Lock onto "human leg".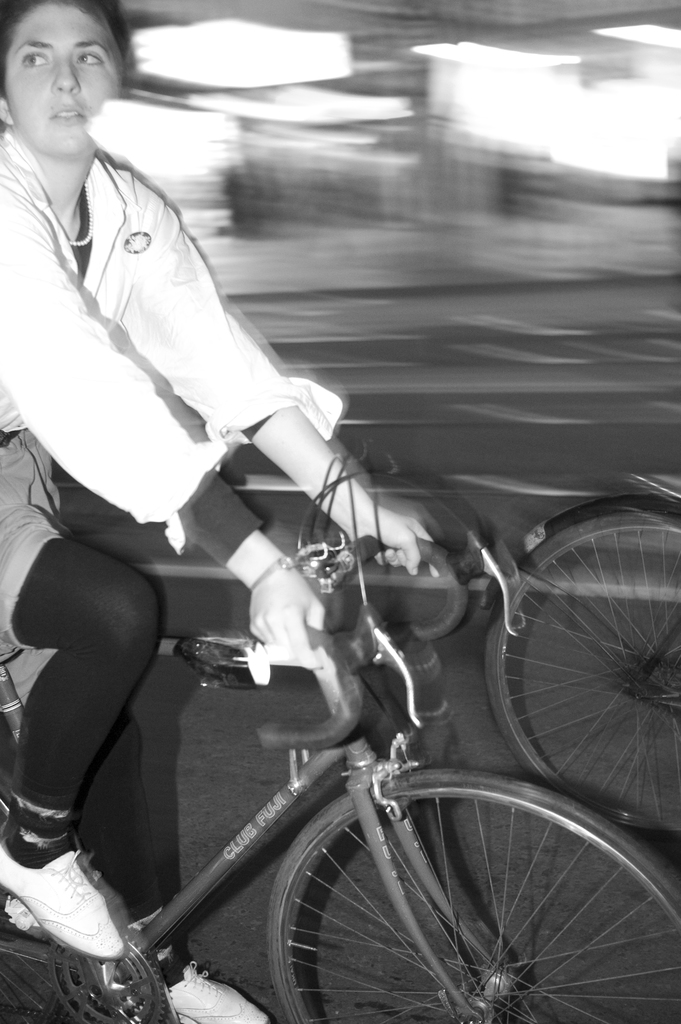
Locked: pyautogui.locateOnScreen(8, 580, 223, 983).
